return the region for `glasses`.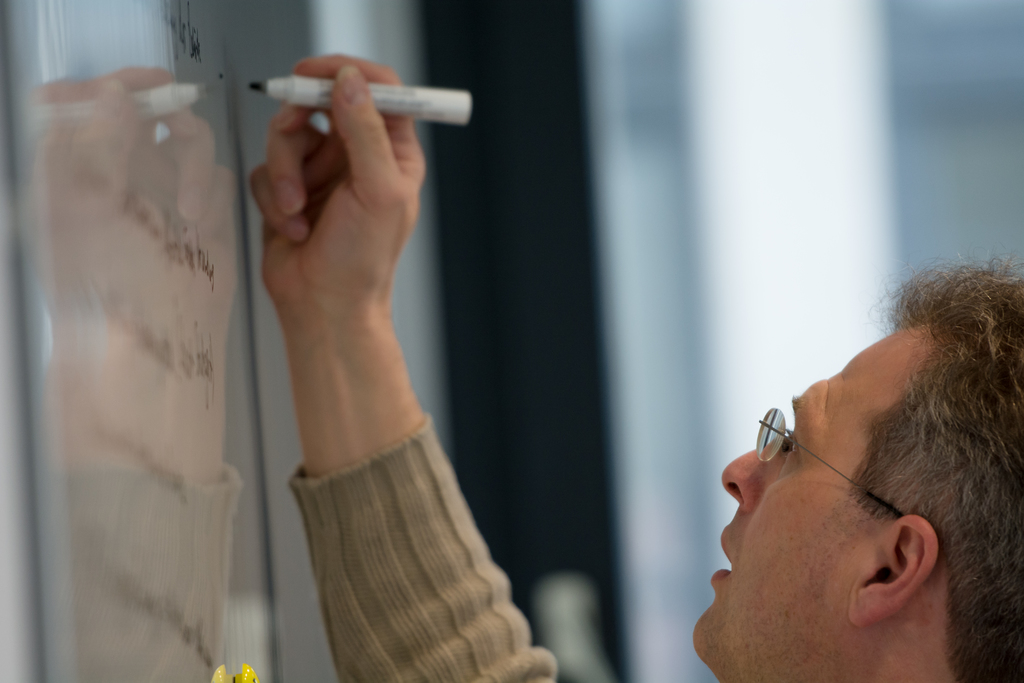
[left=756, top=405, right=902, bottom=516].
